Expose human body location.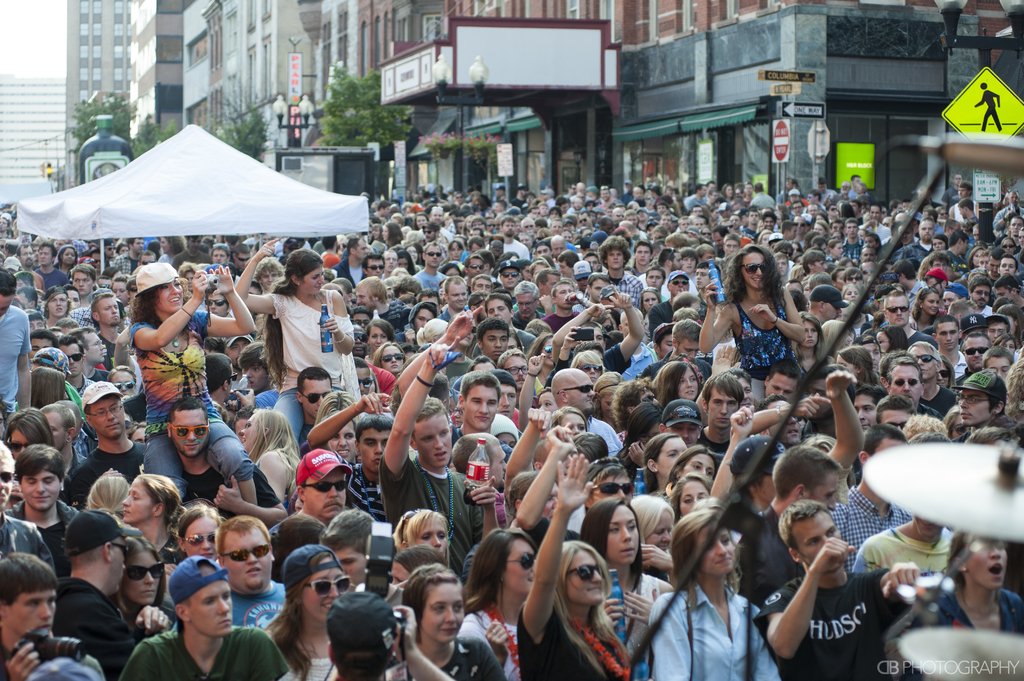
Exposed at x1=950 y1=371 x2=1012 y2=432.
